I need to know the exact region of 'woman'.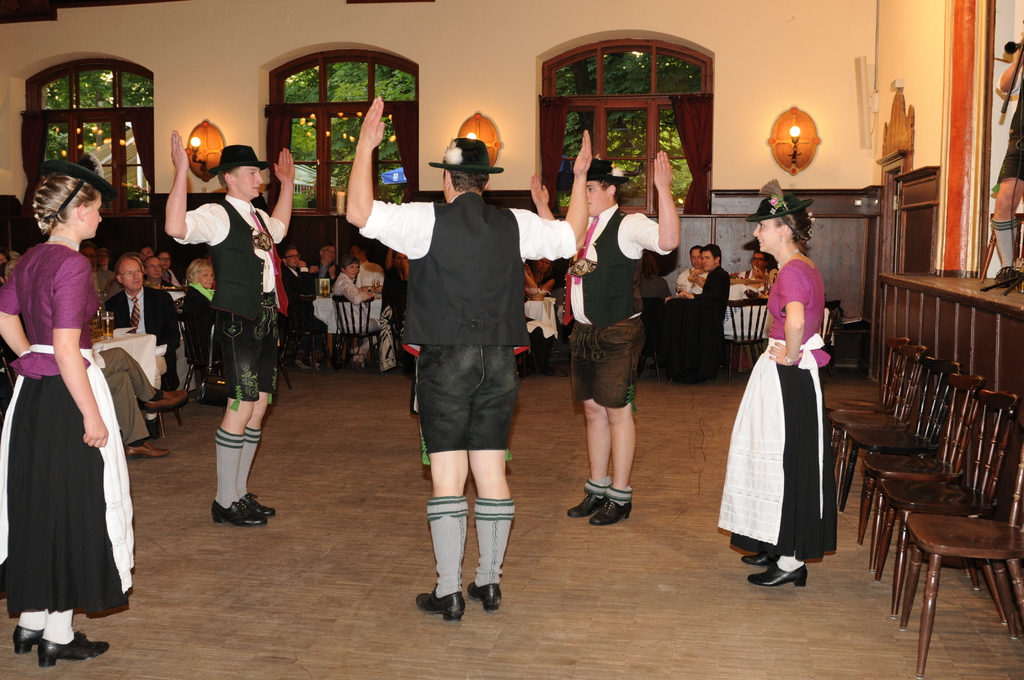
Region: locate(174, 259, 253, 408).
